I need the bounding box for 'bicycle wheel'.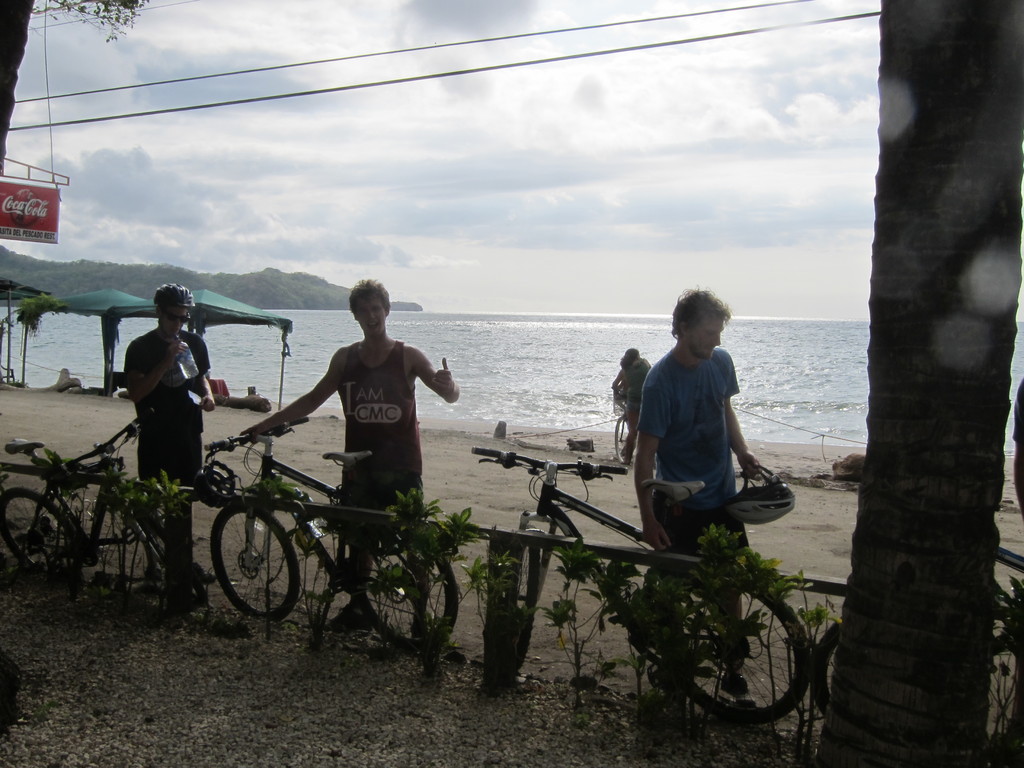
Here it is: box=[664, 574, 806, 724].
